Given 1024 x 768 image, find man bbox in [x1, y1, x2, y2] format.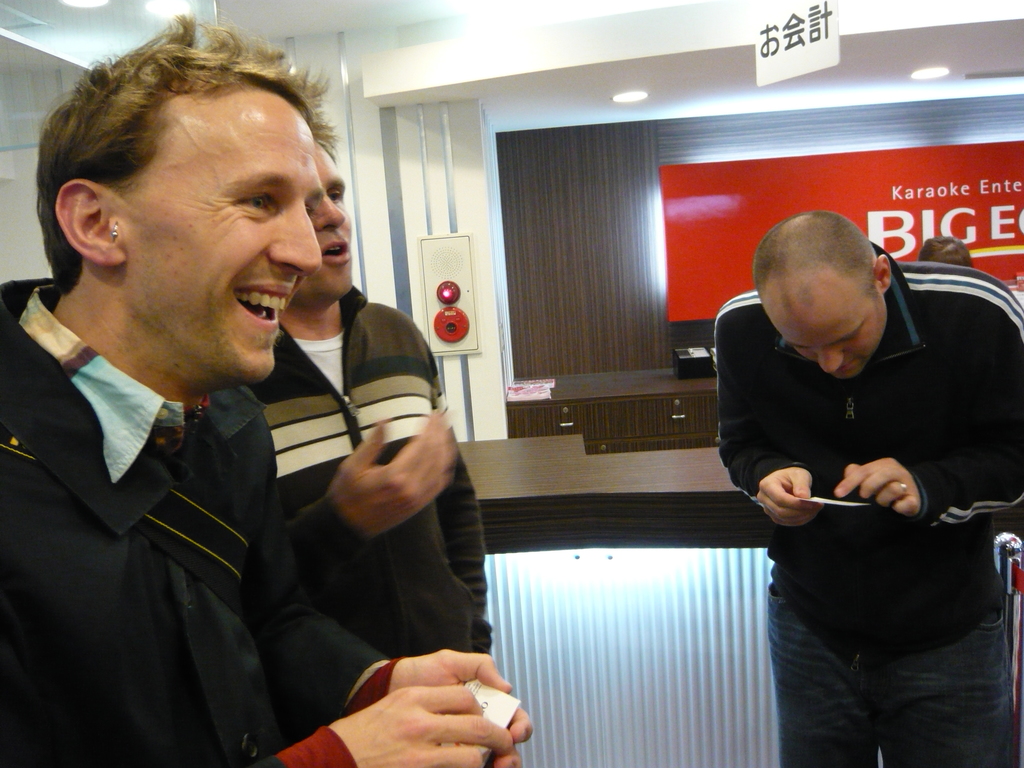
[712, 209, 1023, 767].
